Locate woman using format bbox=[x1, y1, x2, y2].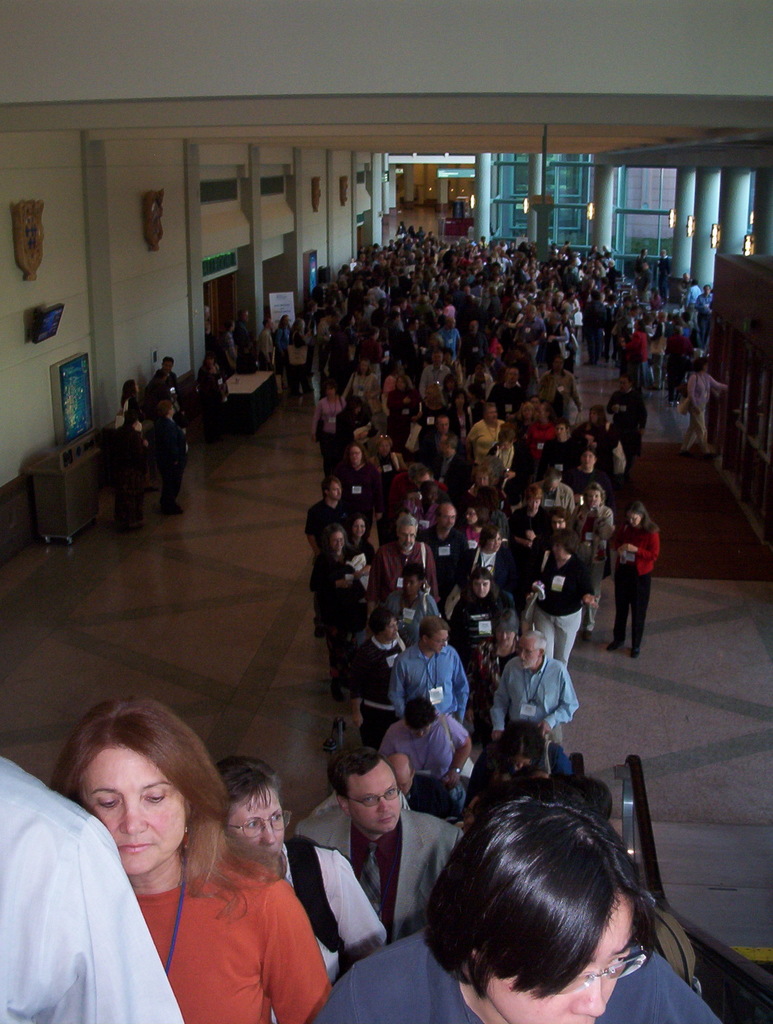
bbox=[389, 377, 421, 433].
